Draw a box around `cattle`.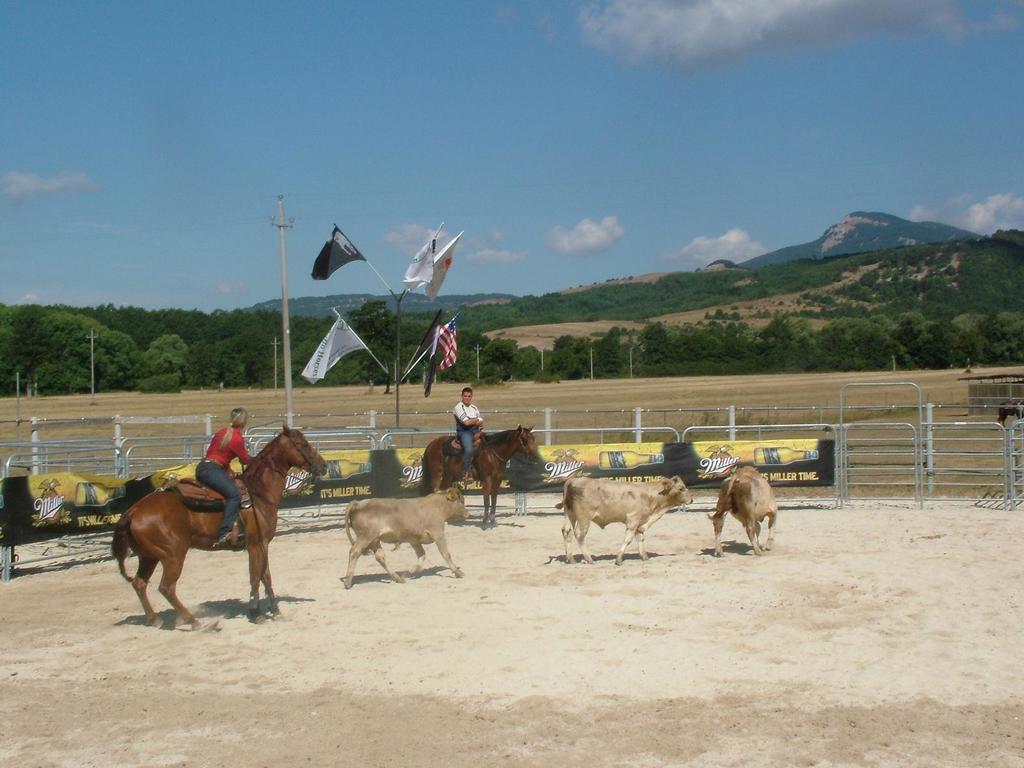
346 483 470 587.
